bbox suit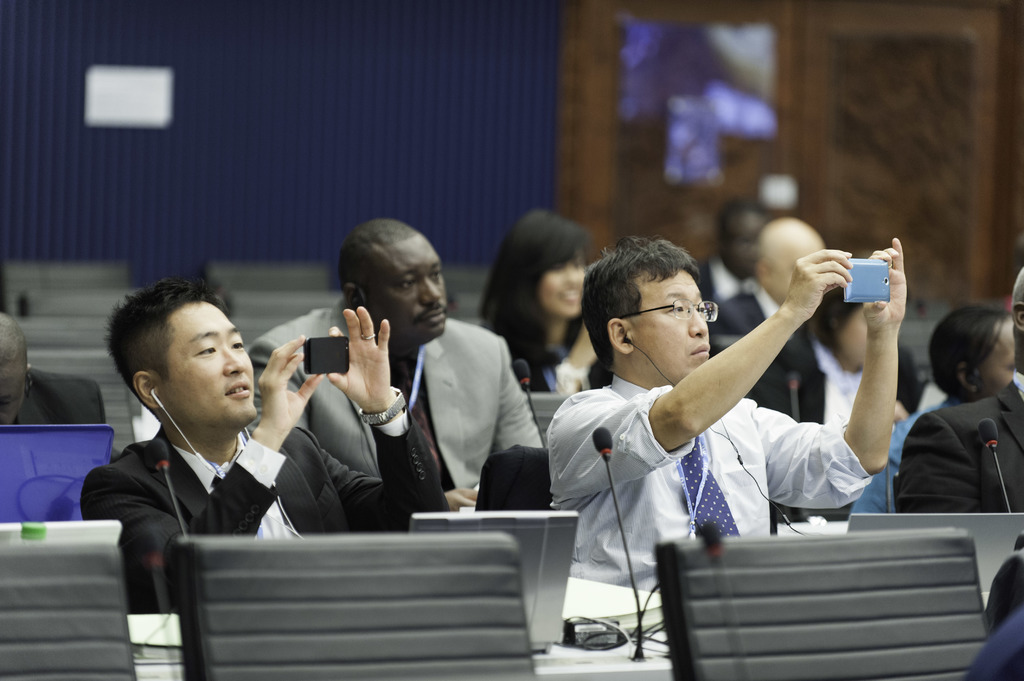
detection(751, 327, 927, 422)
